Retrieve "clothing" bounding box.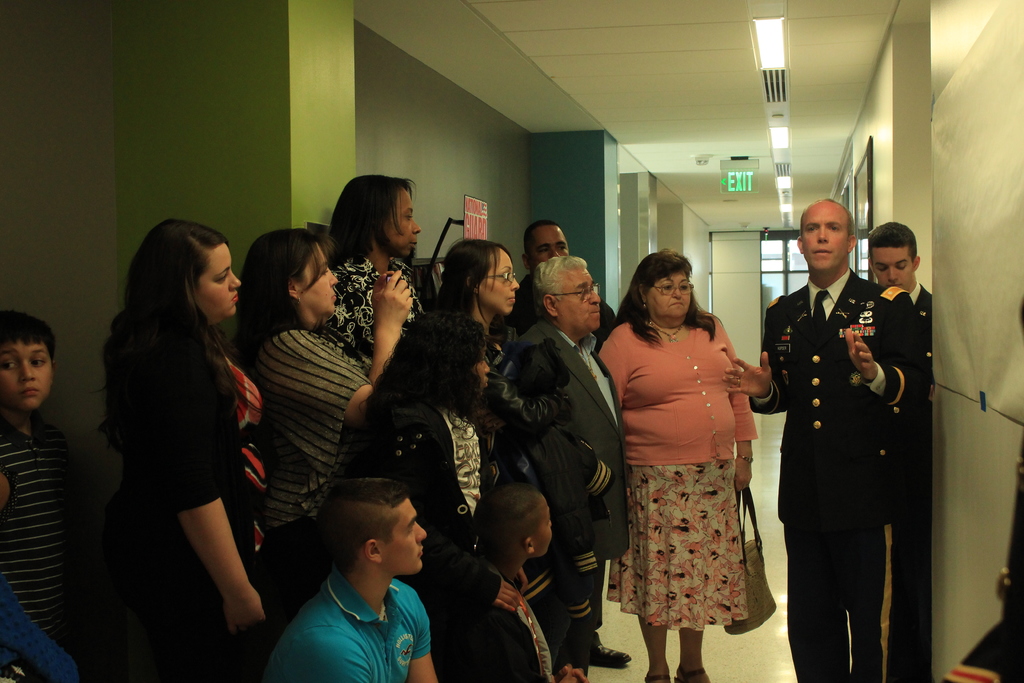
Bounding box: [1, 420, 79, 628].
